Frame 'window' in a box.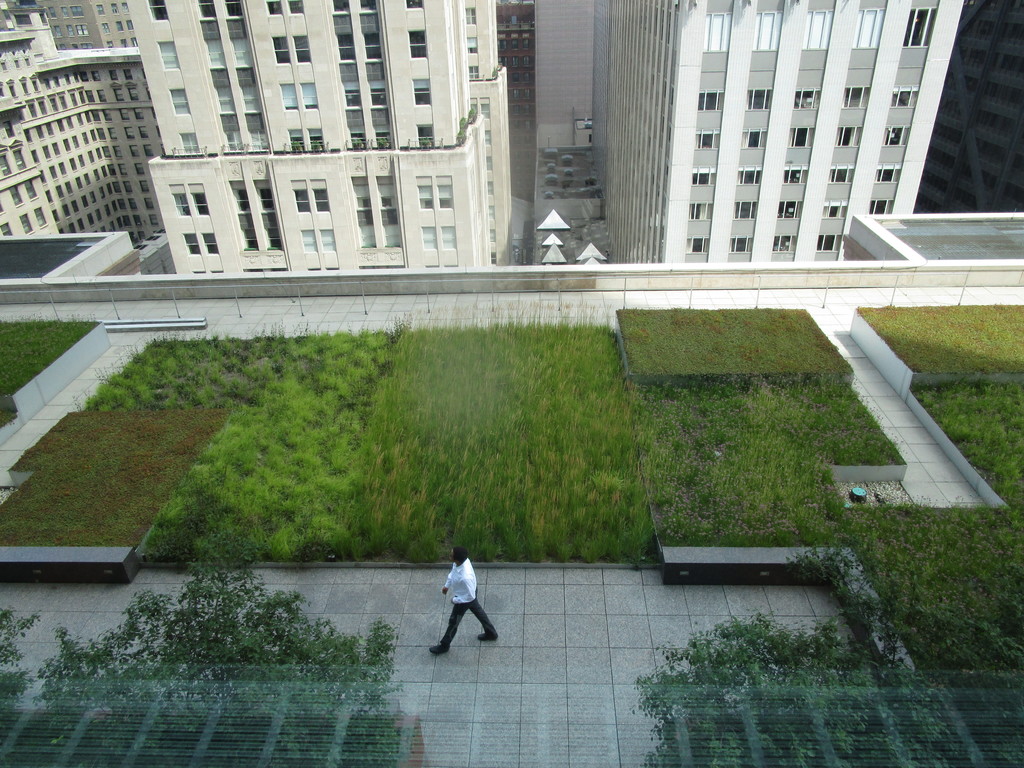
pyautogui.locateOnScreen(183, 233, 200, 257).
